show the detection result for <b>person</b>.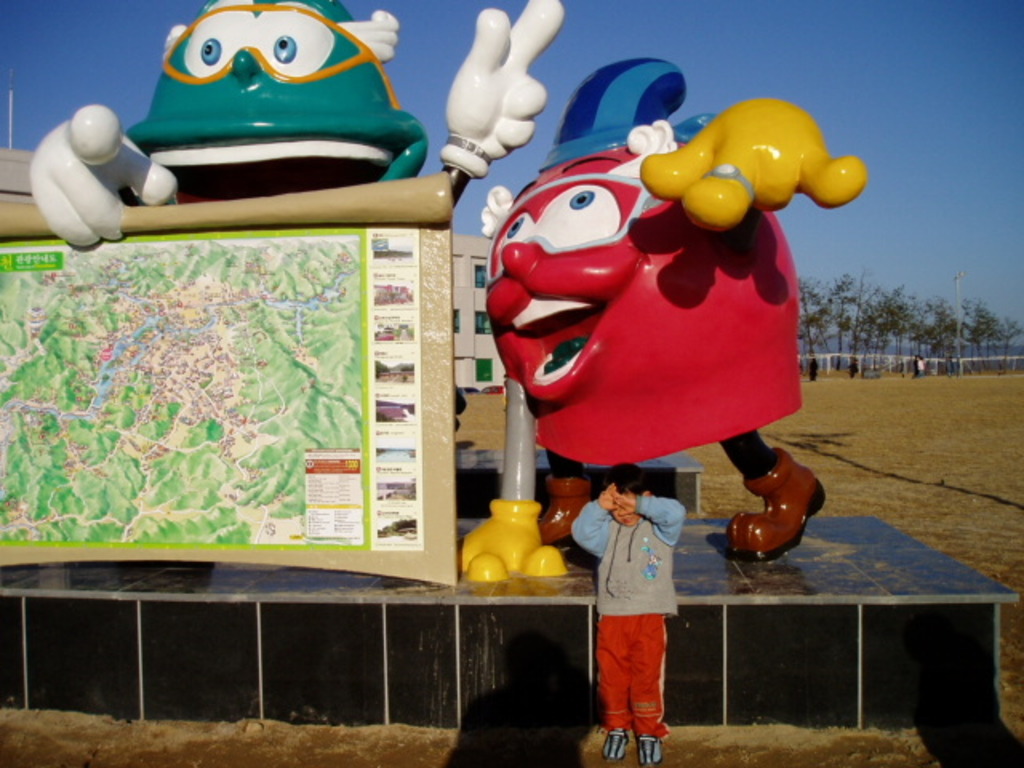
l=586, t=443, r=693, b=747.
